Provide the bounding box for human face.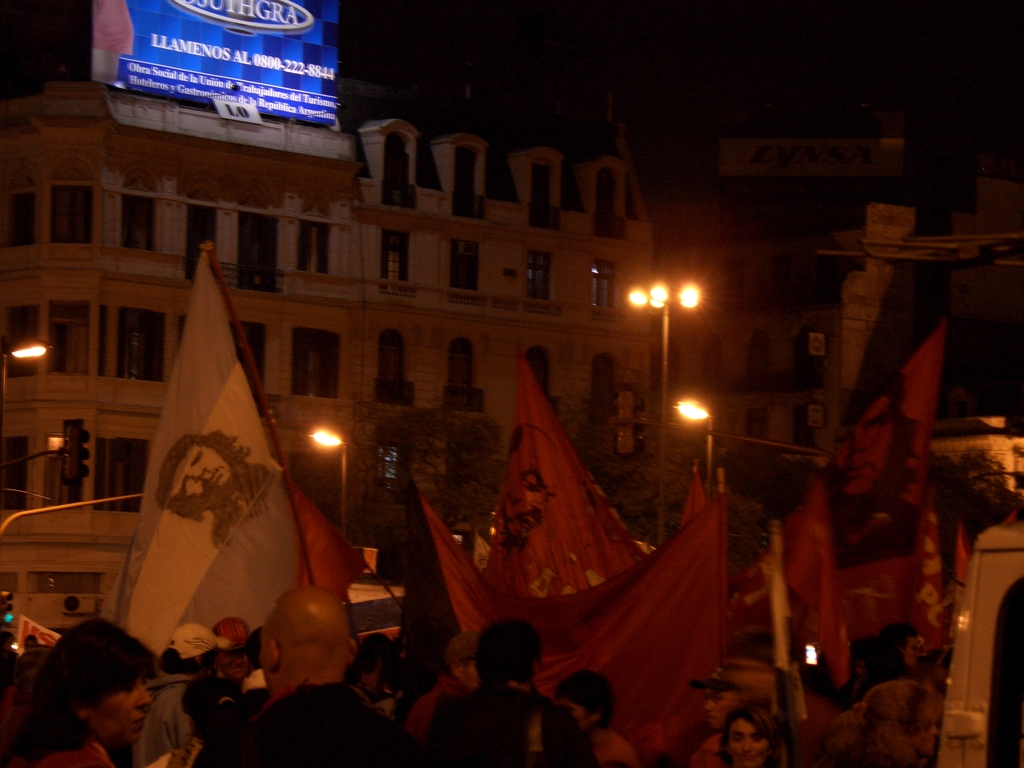
{"x1": 171, "y1": 445, "x2": 229, "y2": 492}.
